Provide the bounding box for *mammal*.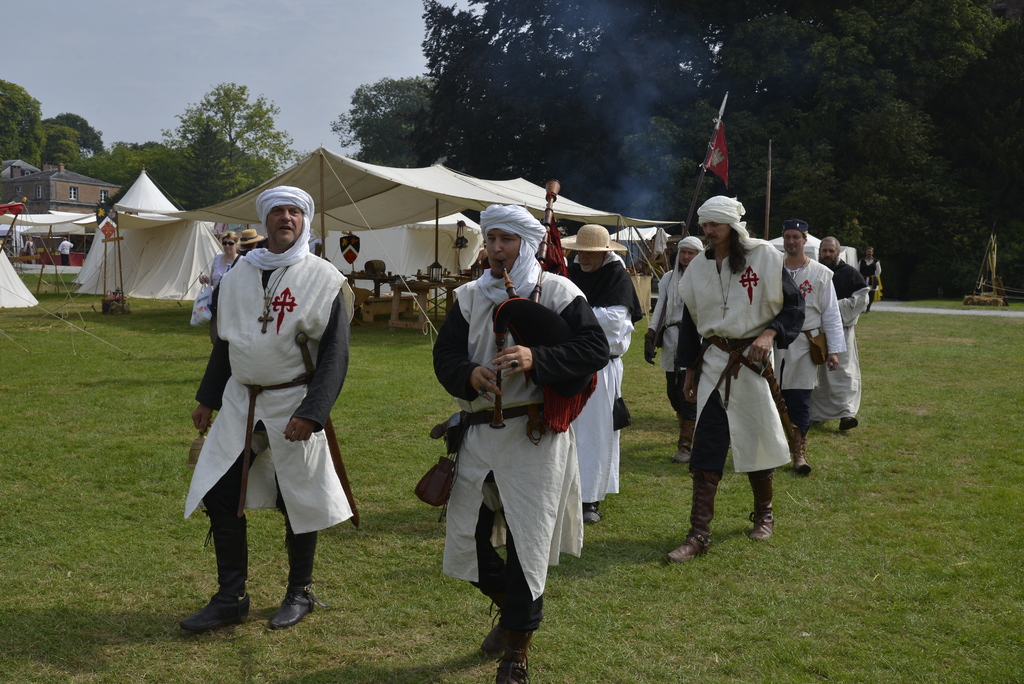
{"x1": 58, "y1": 236, "x2": 74, "y2": 269}.
